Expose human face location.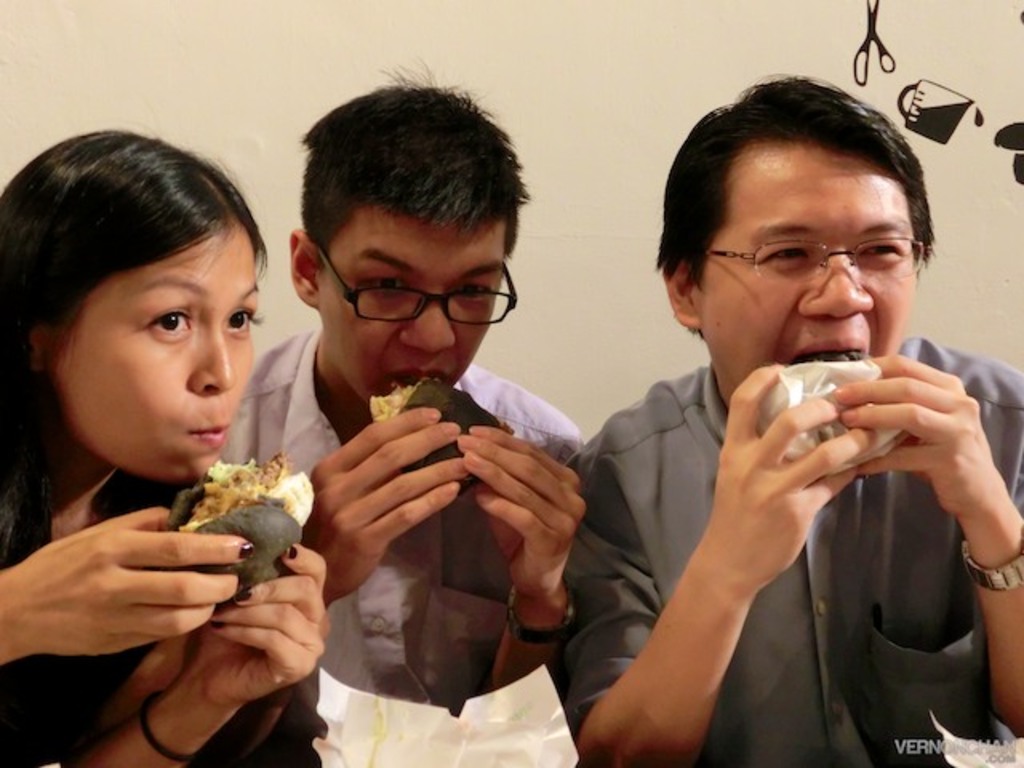
Exposed at [315,210,504,408].
